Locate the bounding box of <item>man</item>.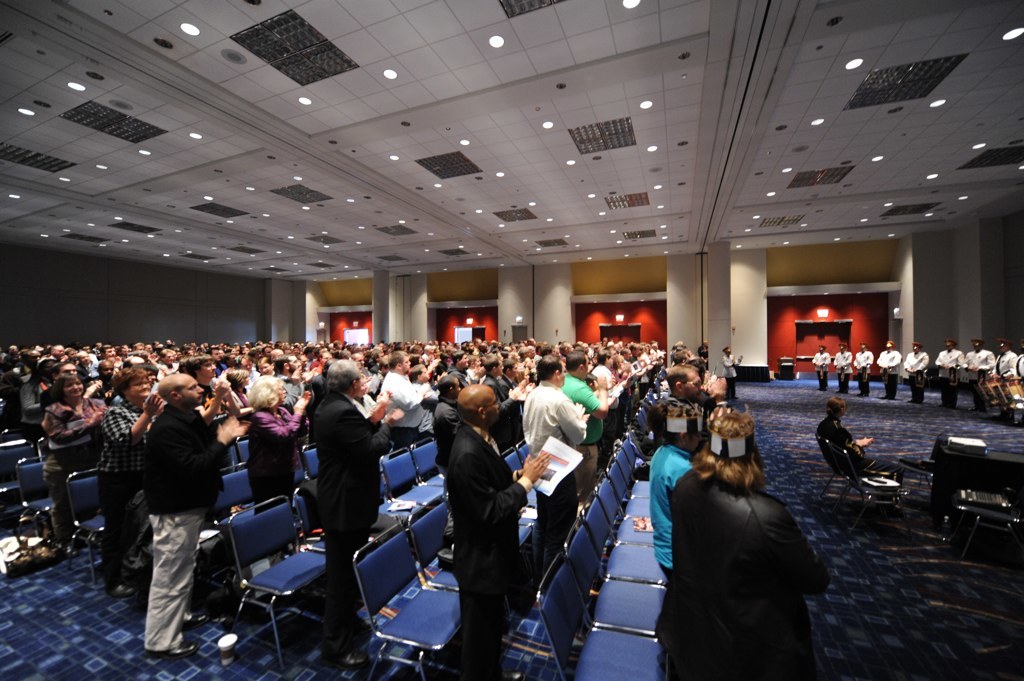
Bounding box: {"left": 989, "top": 341, "right": 1016, "bottom": 428}.
